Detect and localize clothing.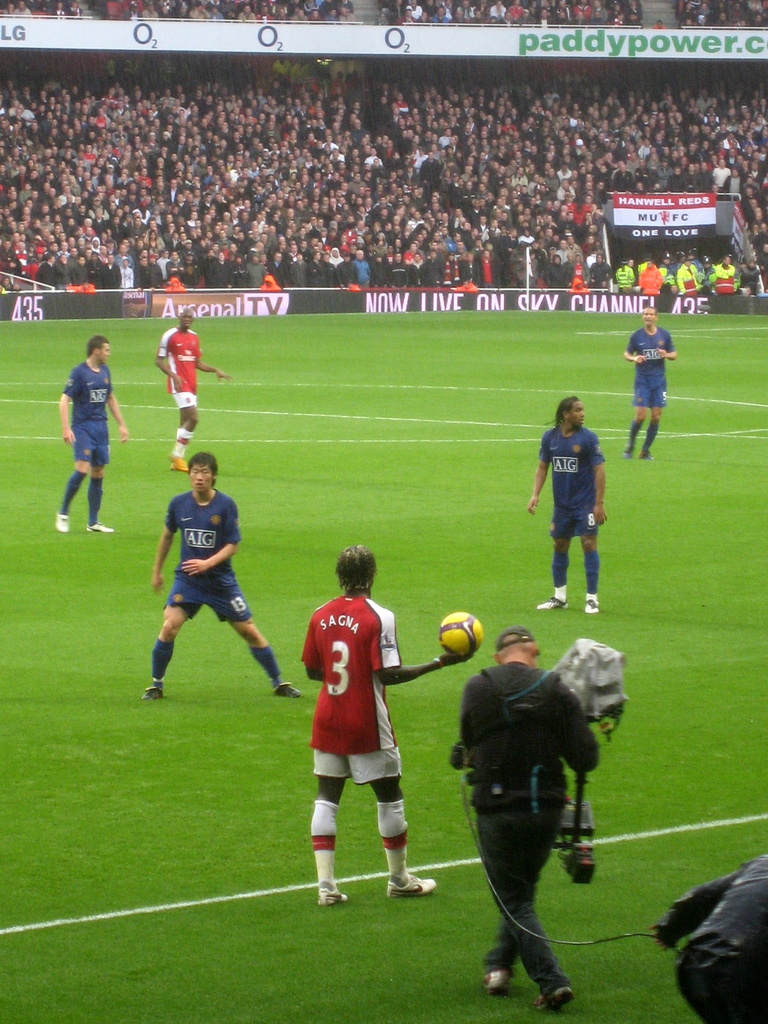
Localized at 65, 364, 112, 463.
